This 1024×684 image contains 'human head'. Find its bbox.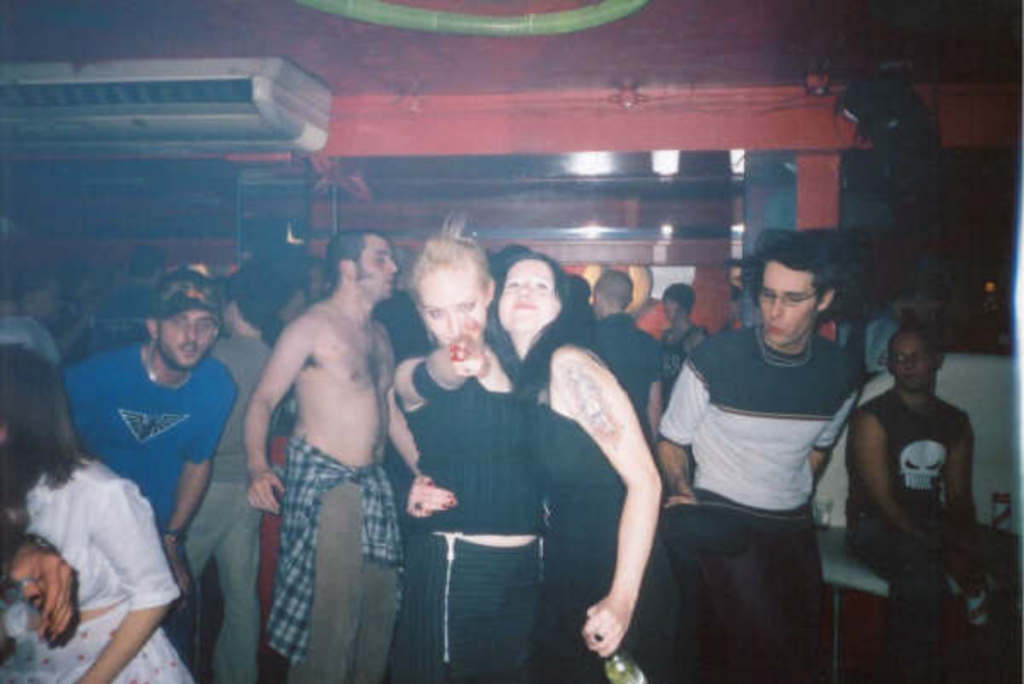
[300, 256, 331, 295].
